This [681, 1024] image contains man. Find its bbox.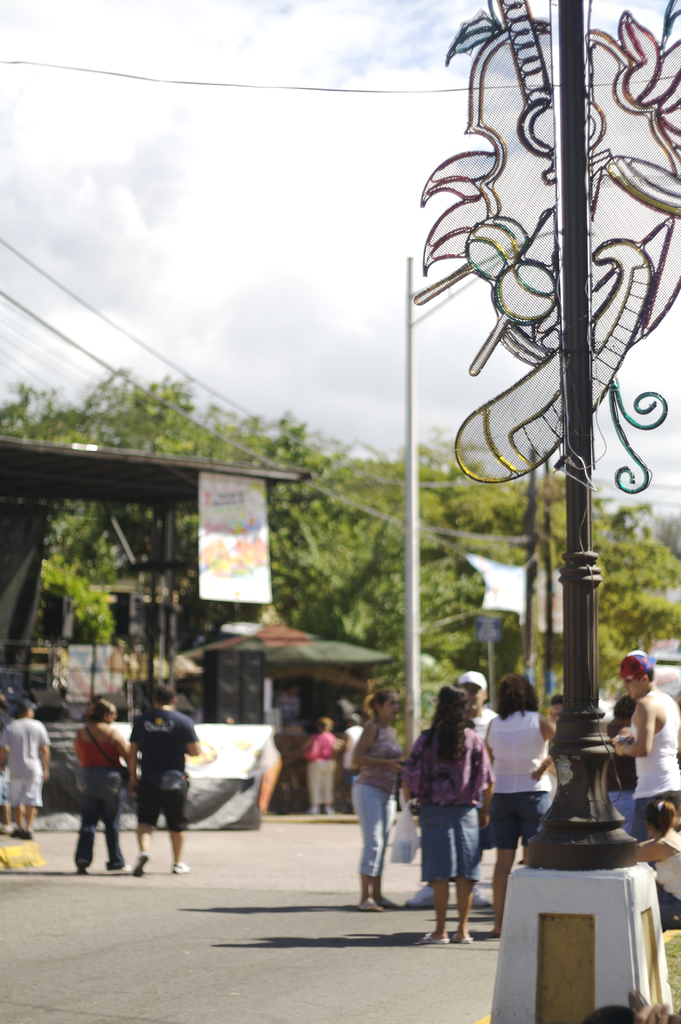
(455, 667, 503, 756).
